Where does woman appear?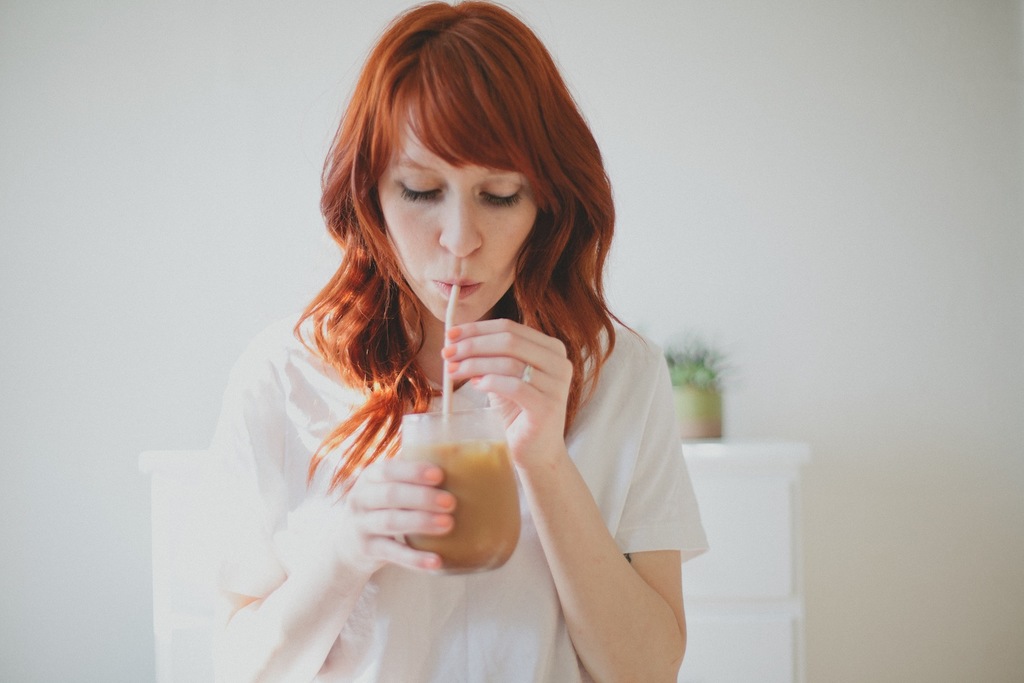
Appears at x1=210, y1=0, x2=710, y2=682.
